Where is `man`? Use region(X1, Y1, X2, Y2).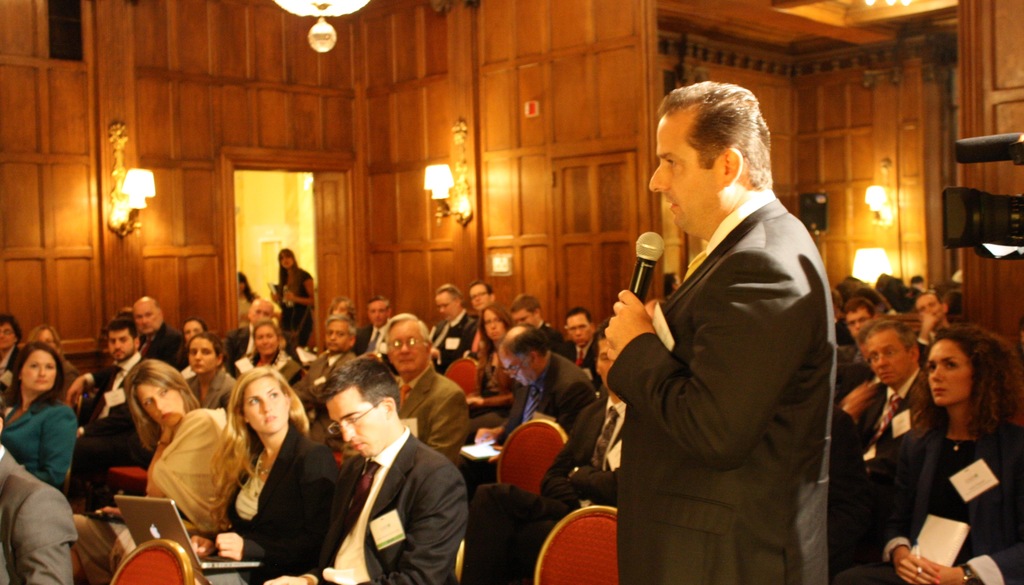
region(470, 322, 602, 442).
